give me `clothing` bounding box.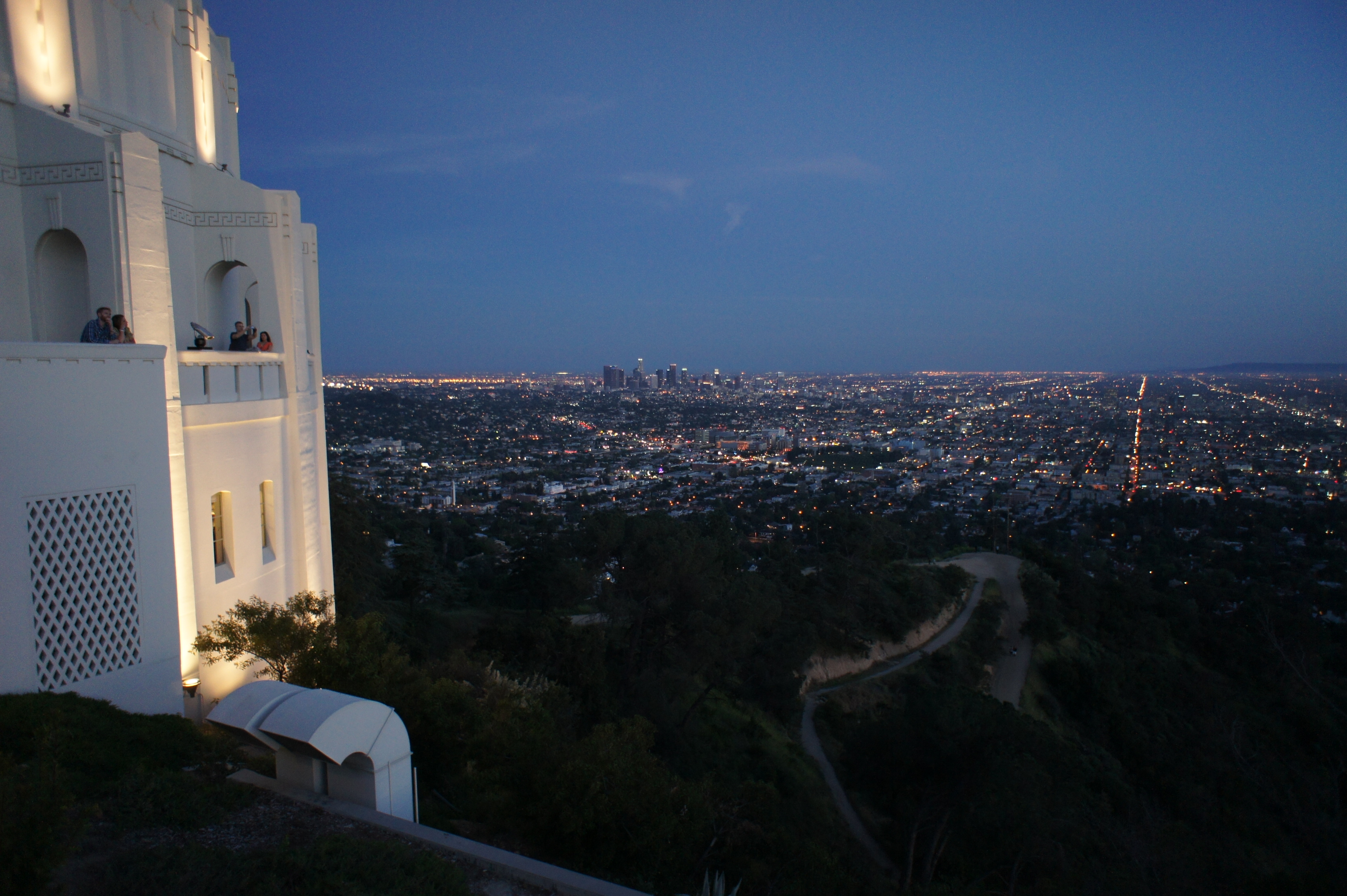
l=33, t=129, r=46, b=138.
